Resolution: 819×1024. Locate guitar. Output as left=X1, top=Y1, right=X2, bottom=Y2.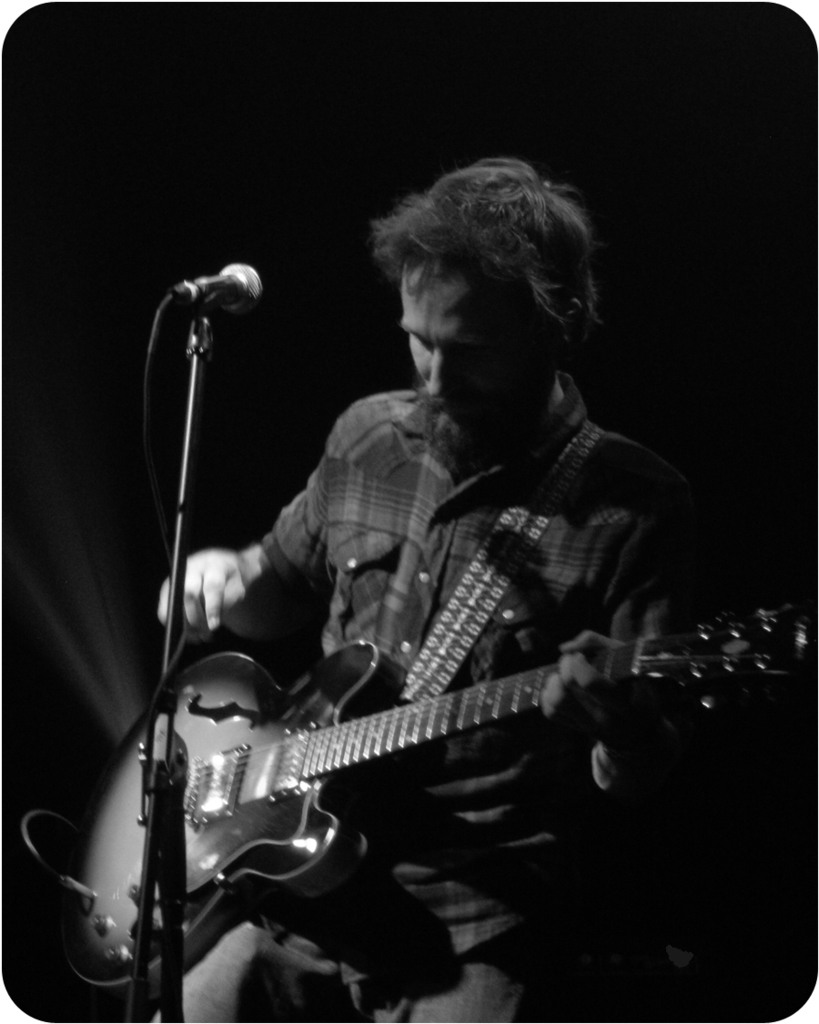
left=90, top=536, right=702, bottom=968.
